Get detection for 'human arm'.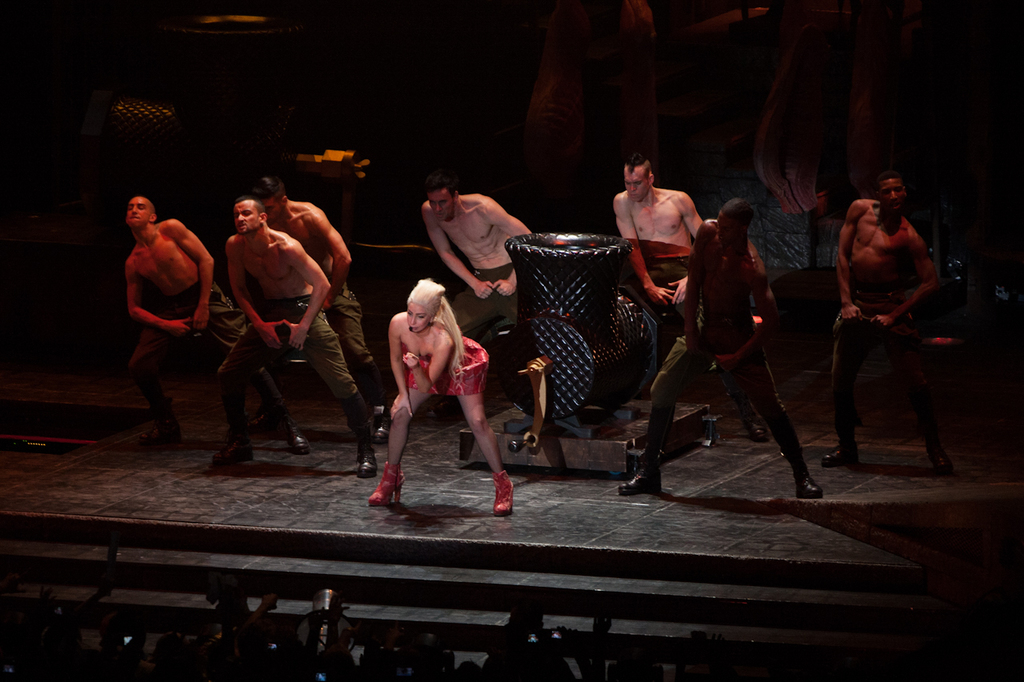
Detection: {"left": 708, "top": 261, "right": 783, "bottom": 367}.
